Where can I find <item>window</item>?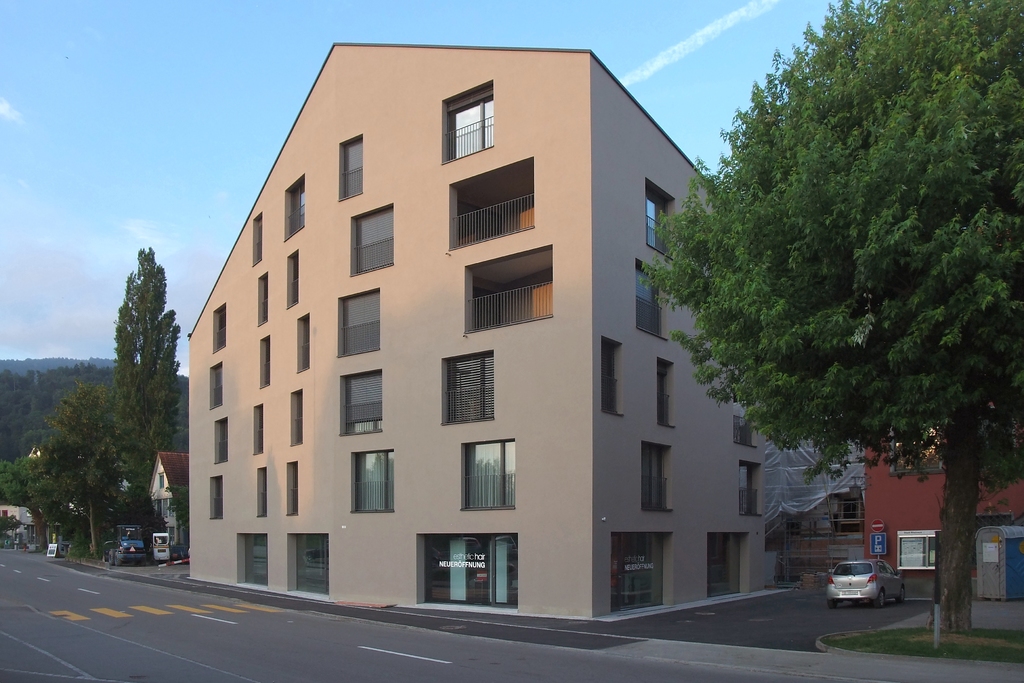
You can find it at 283/457/303/512.
